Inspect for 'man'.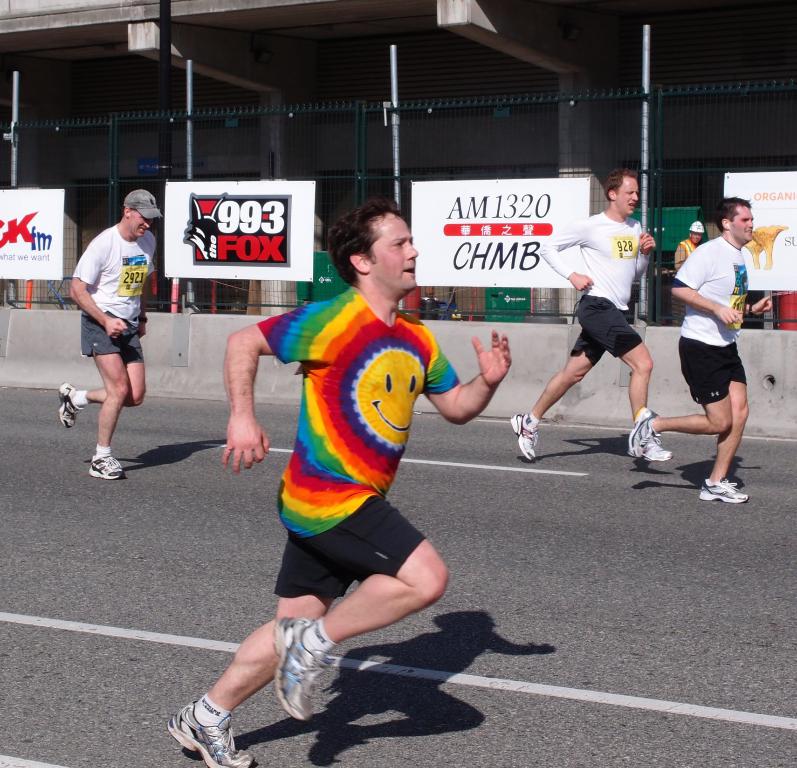
Inspection: bbox=[166, 193, 512, 767].
